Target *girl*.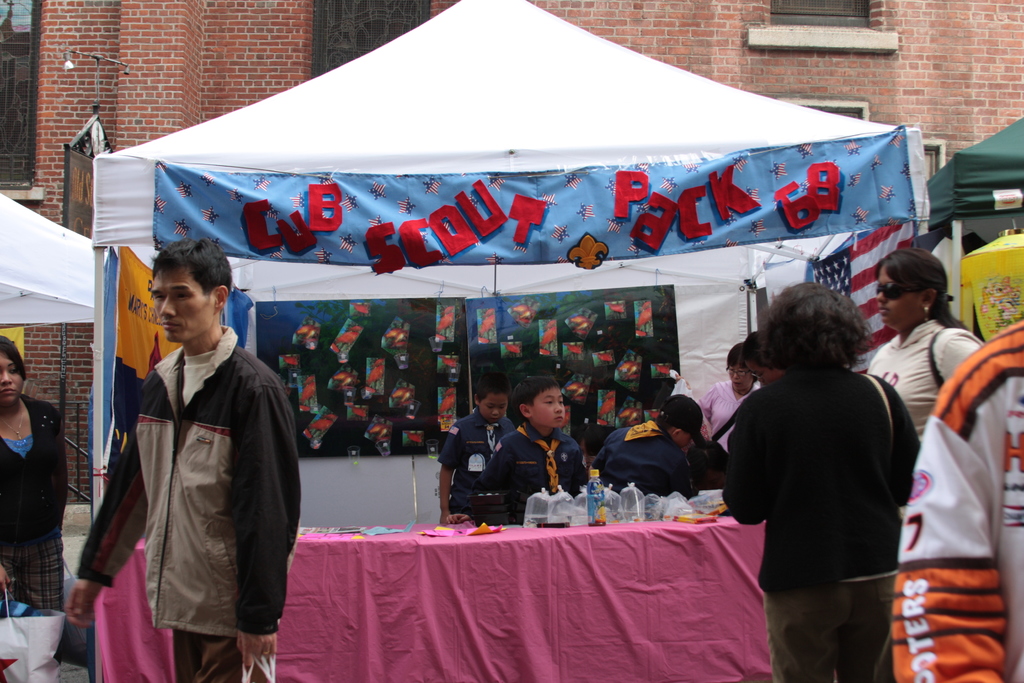
Target region: l=0, t=334, r=64, b=612.
